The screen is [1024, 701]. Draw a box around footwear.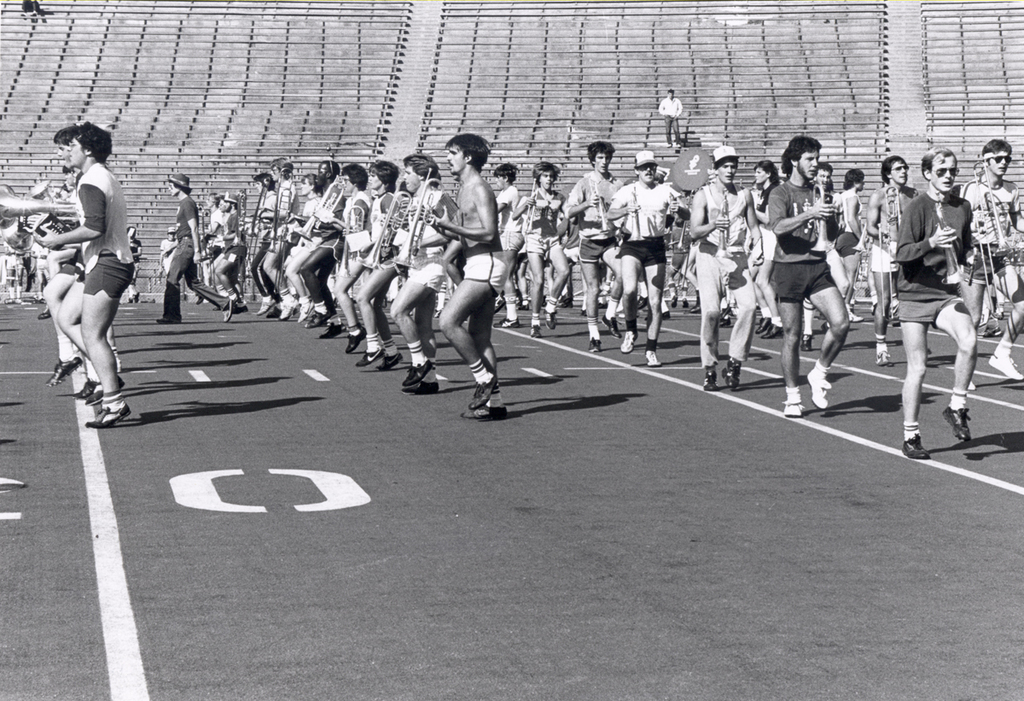
(left=988, top=339, right=1023, bottom=387).
